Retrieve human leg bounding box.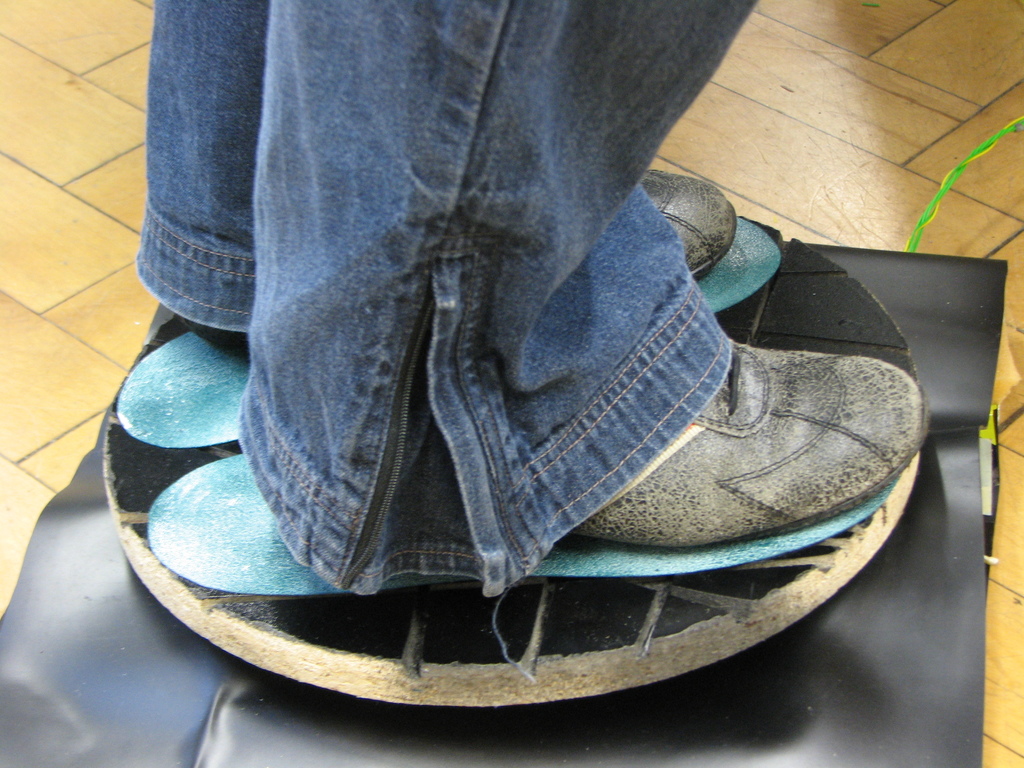
Bounding box: l=131, t=0, r=735, b=351.
